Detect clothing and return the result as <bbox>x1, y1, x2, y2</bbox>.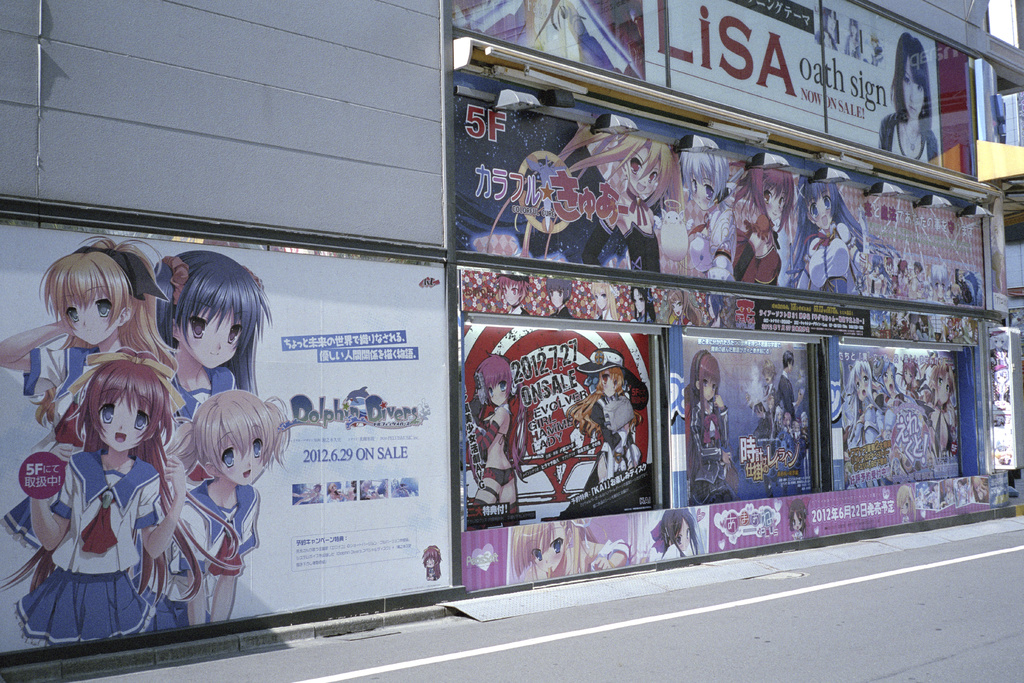
<bbox>770, 372, 797, 421</bbox>.
